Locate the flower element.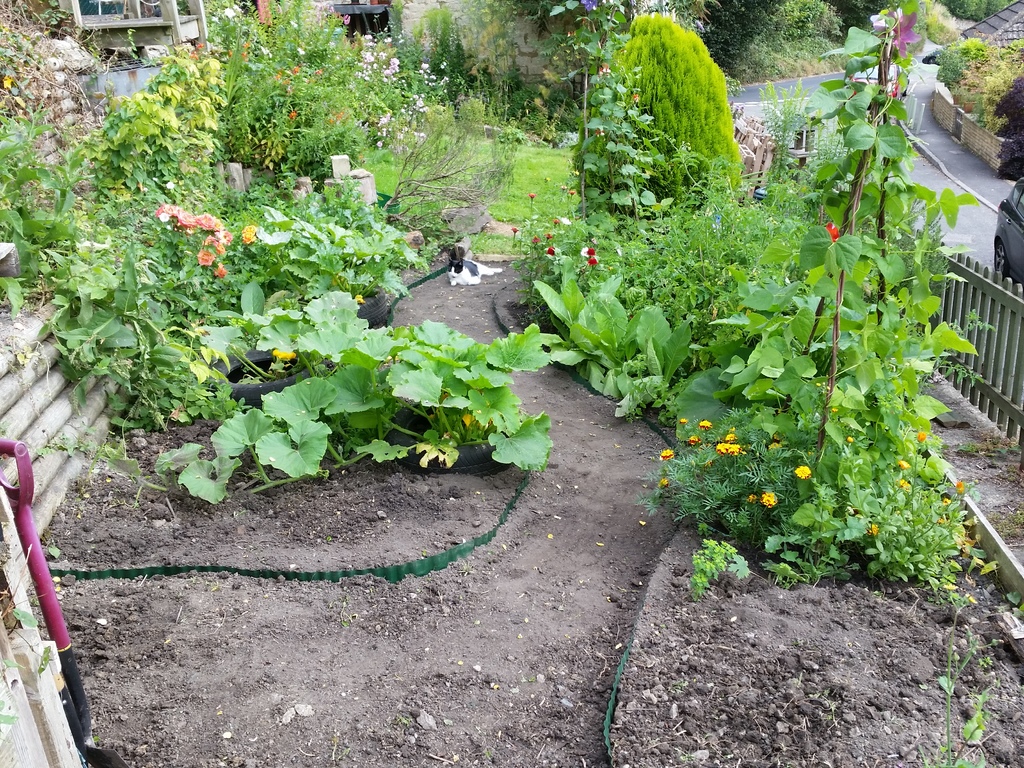
Element bbox: <bbox>511, 227, 520, 234</bbox>.
